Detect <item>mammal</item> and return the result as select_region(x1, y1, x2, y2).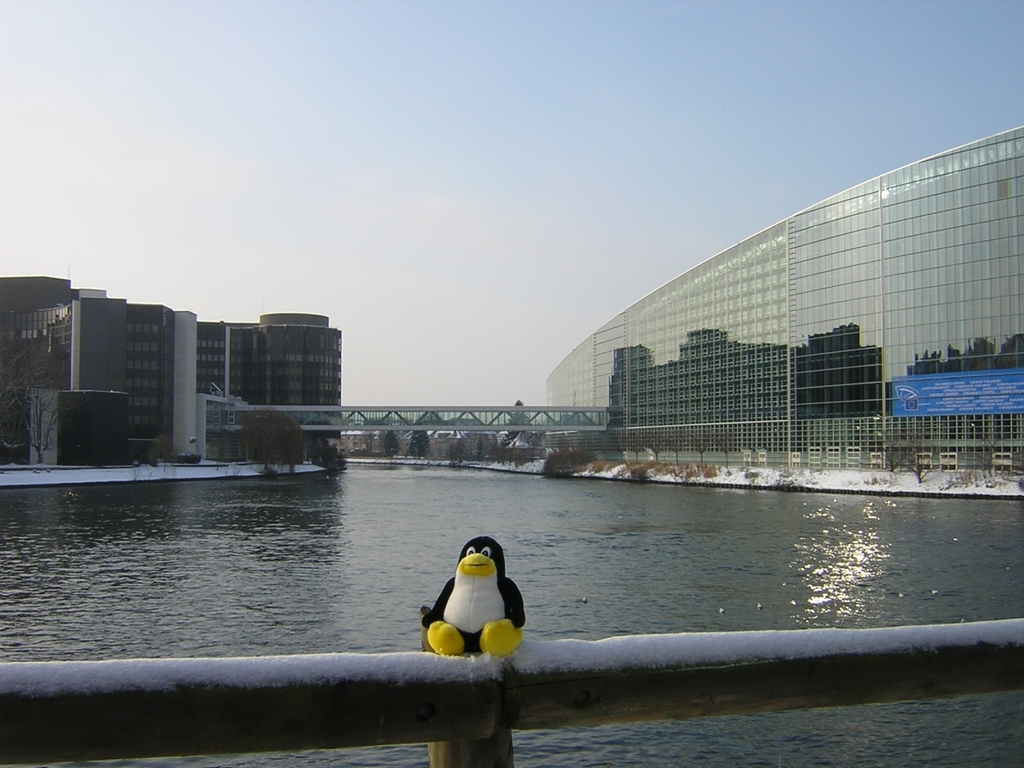
select_region(415, 541, 532, 673).
